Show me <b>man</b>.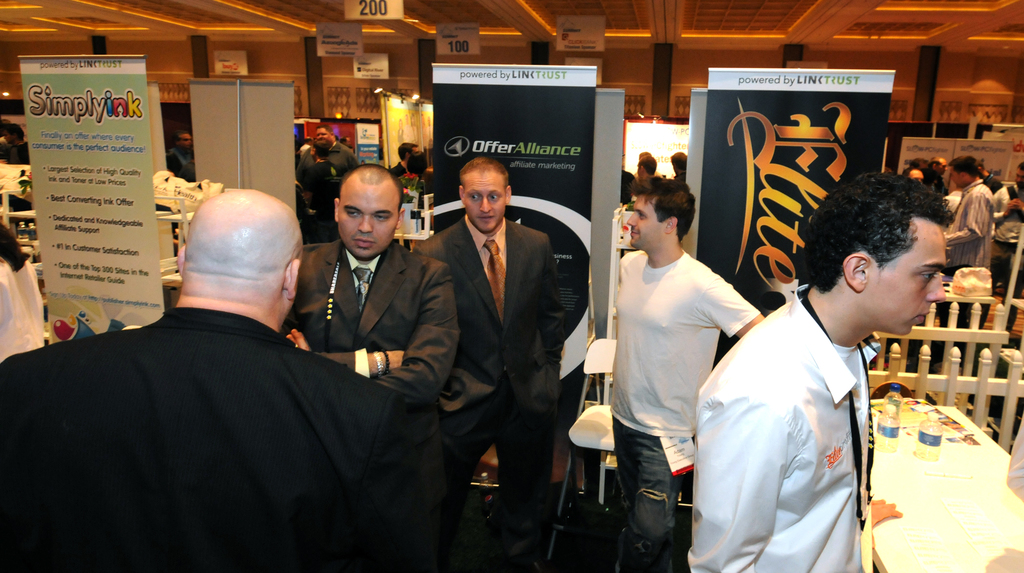
<b>man</b> is here: pyautogui.locateOnScreen(398, 154, 425, 192).
